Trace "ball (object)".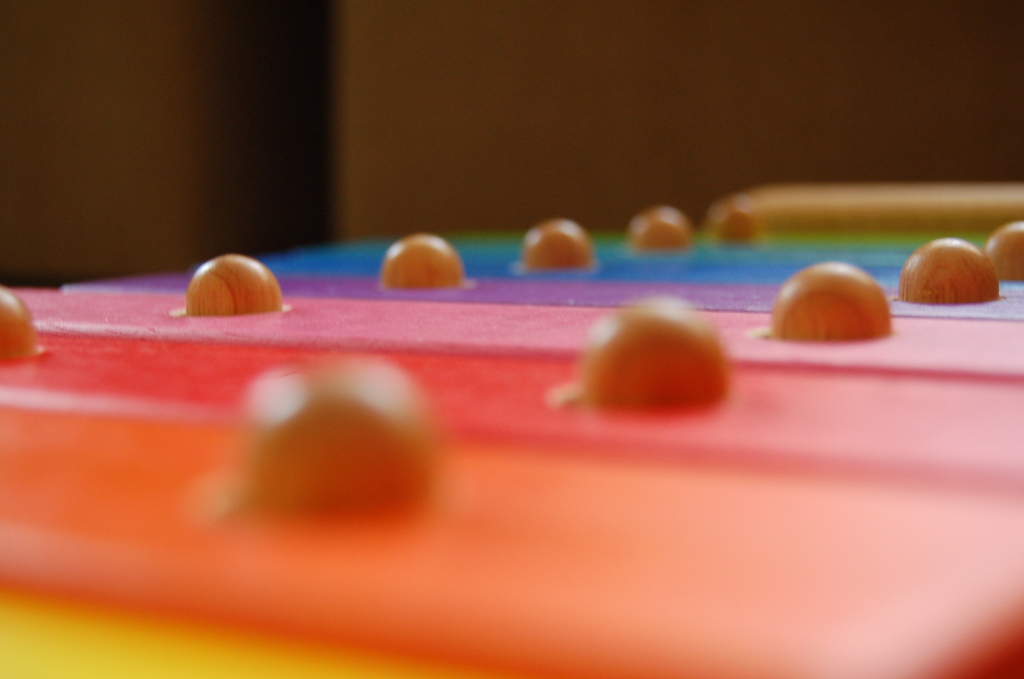
Traced to {"left": 254, "top": 360, "right": 431, "bottom": 499}.
